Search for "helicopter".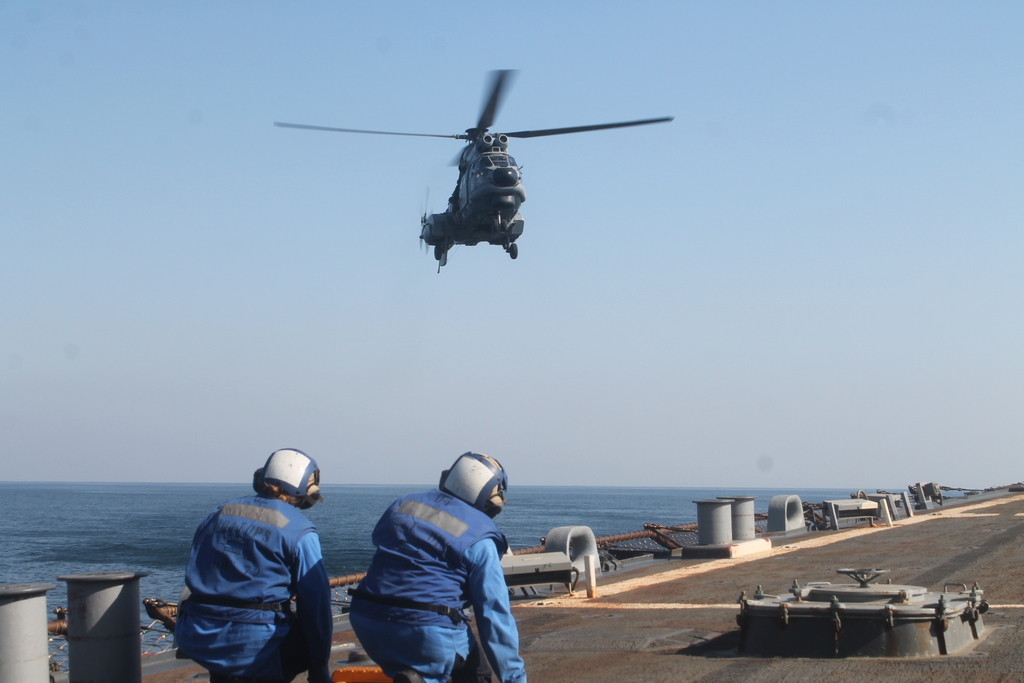
Found at crop(273, 63, 675, 288).
